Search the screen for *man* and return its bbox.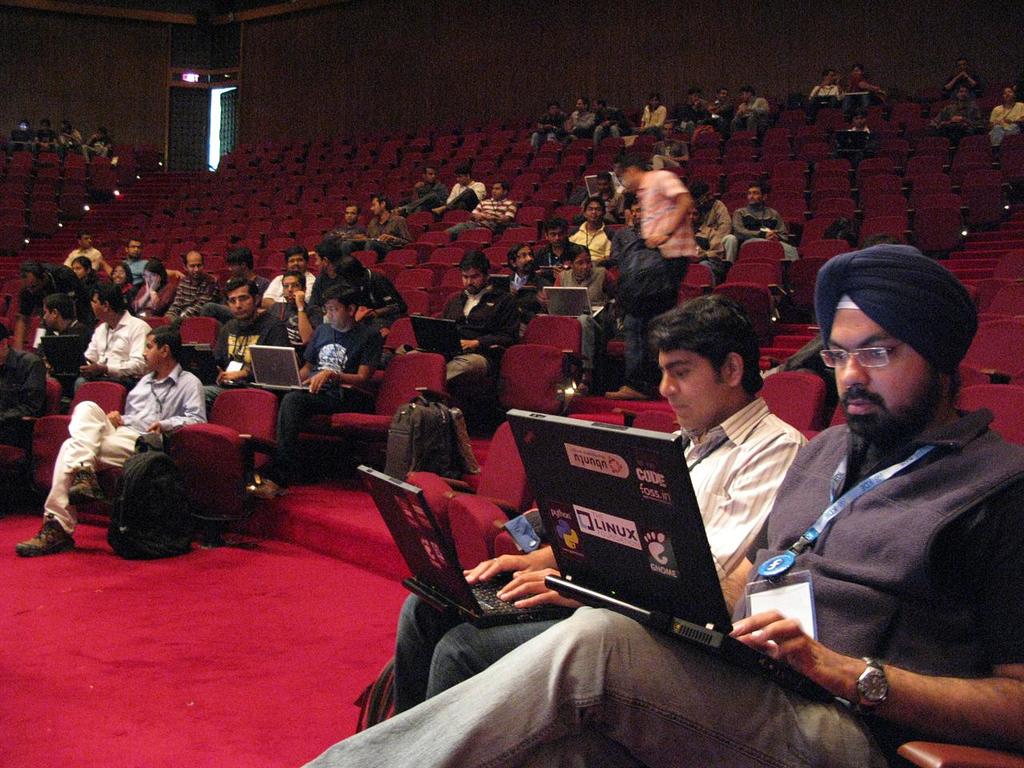
Found: (x1=701, y1=88, x2=734, y2=138).
